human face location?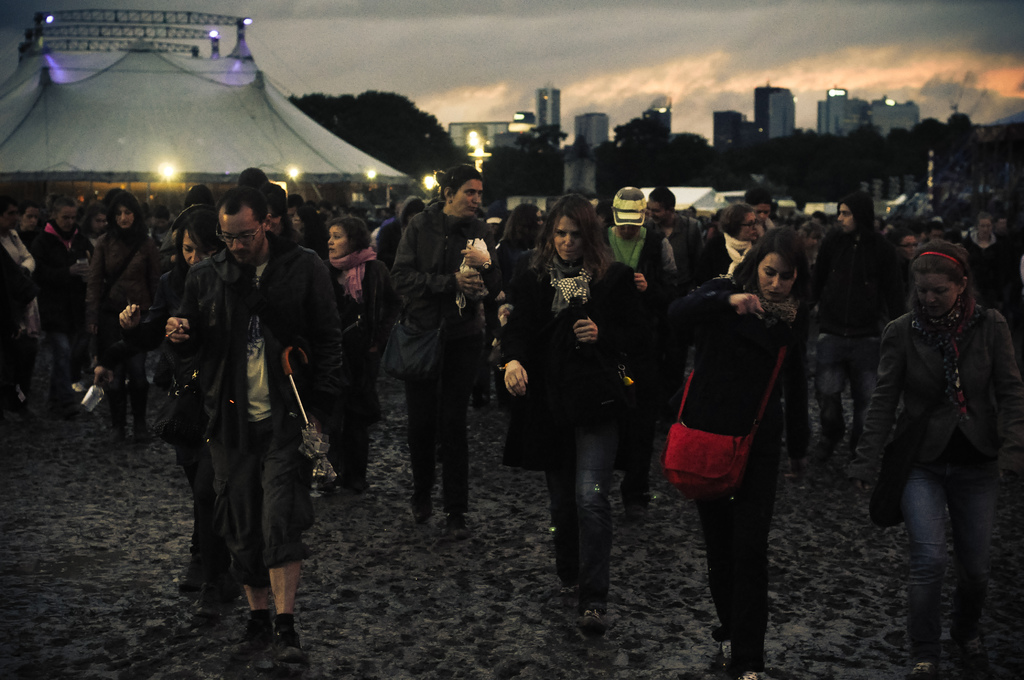
Rect(555, 215, 584, 259)
